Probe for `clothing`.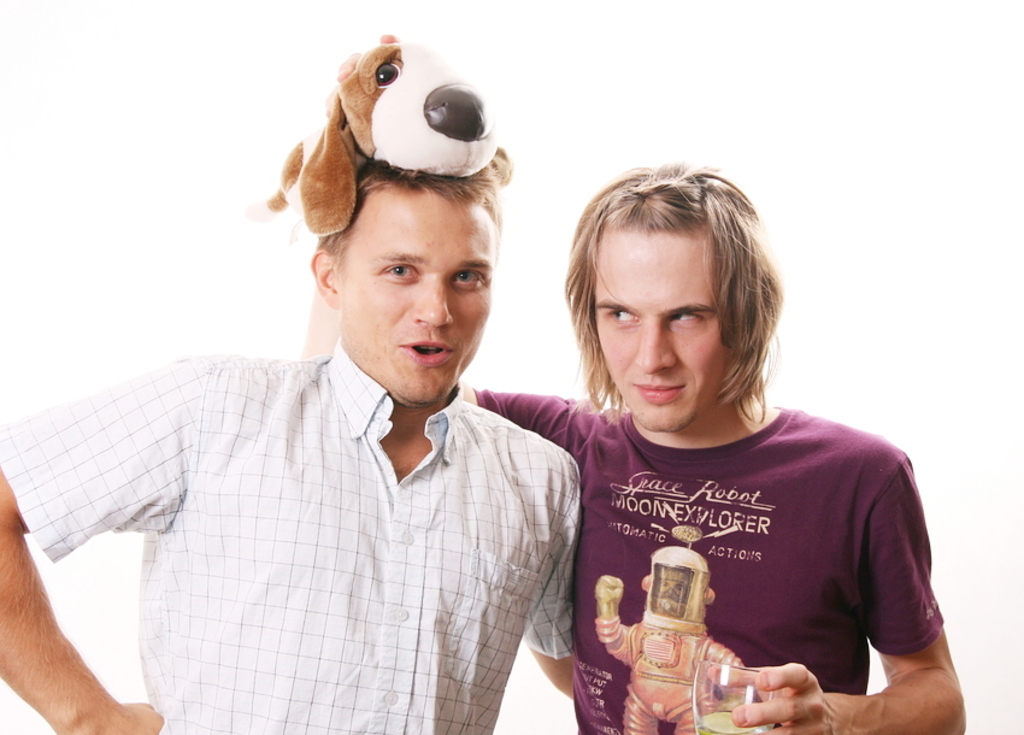
Probe result: [left=0, top=337, right=579, bottom=734].
